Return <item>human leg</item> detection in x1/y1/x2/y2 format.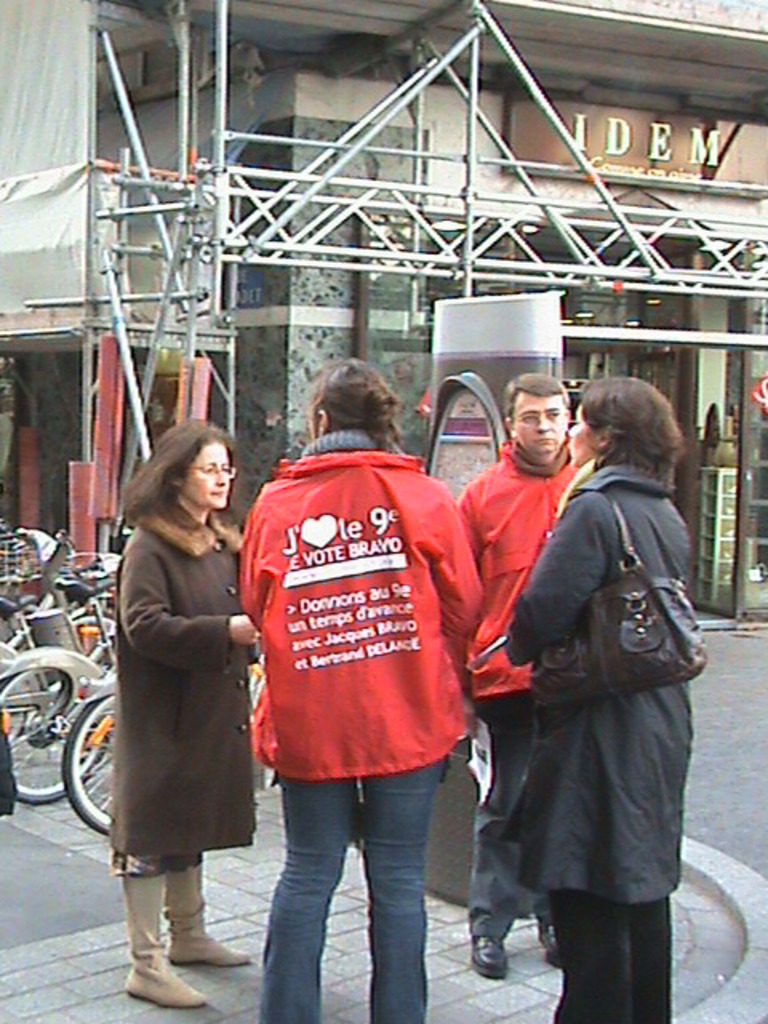
354/709/448/1019.
